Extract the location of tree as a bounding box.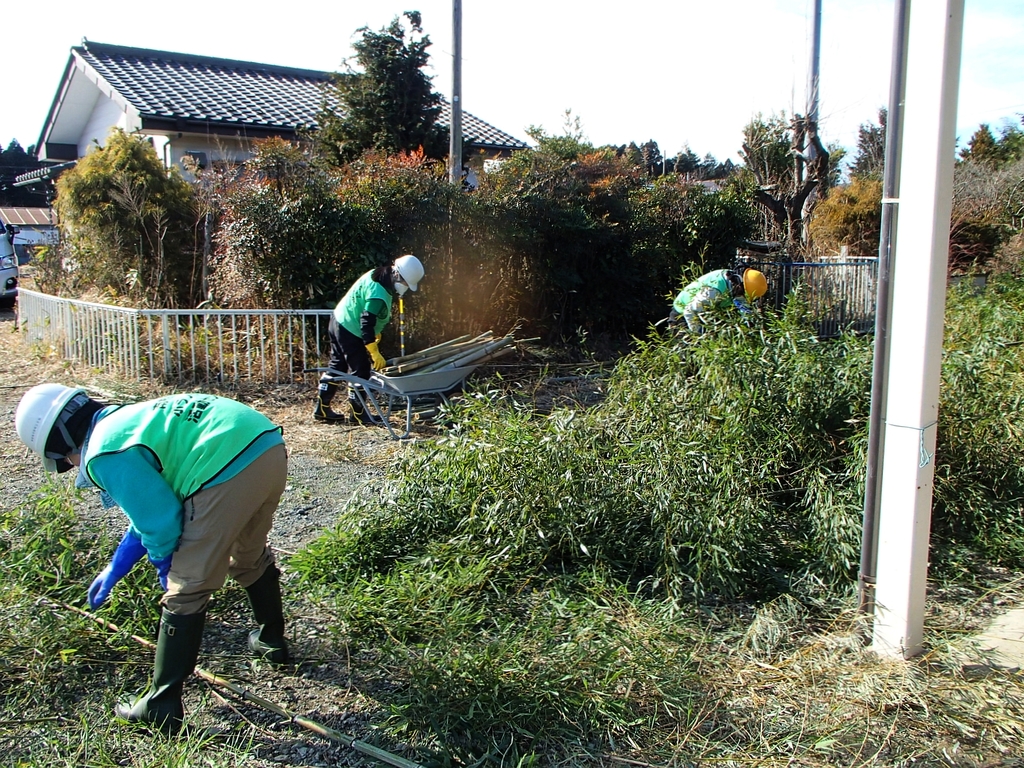
pyautogui.locateOnScreen(0, 139, 40, 182).
